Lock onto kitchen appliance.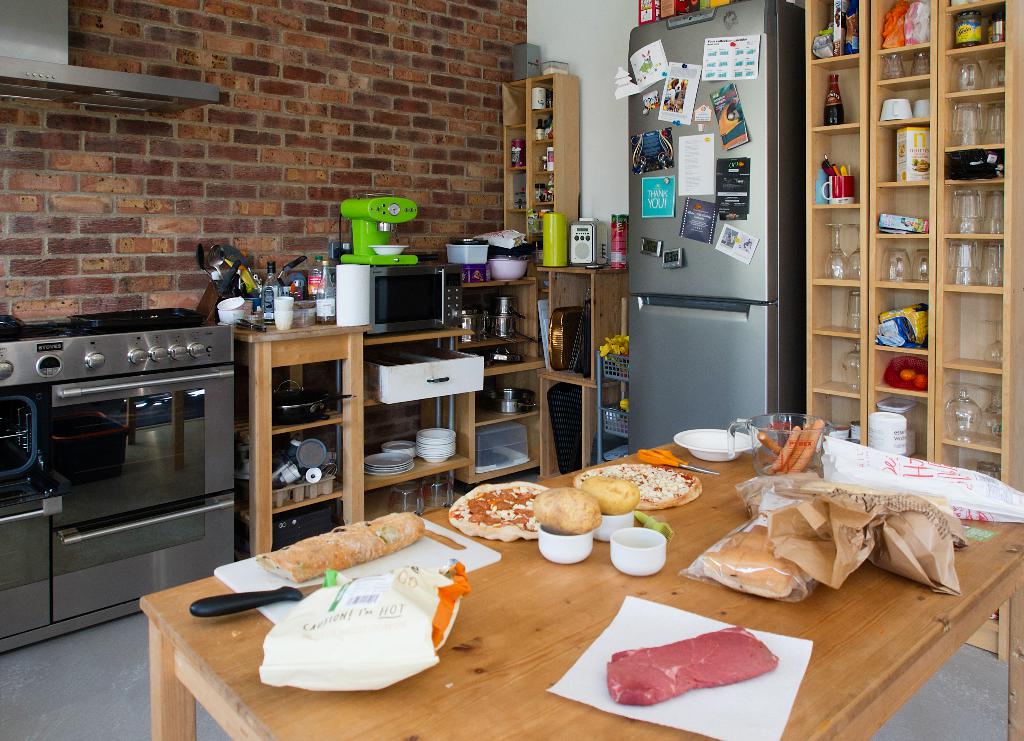
Locked: region(550, 298, 593, 372).
